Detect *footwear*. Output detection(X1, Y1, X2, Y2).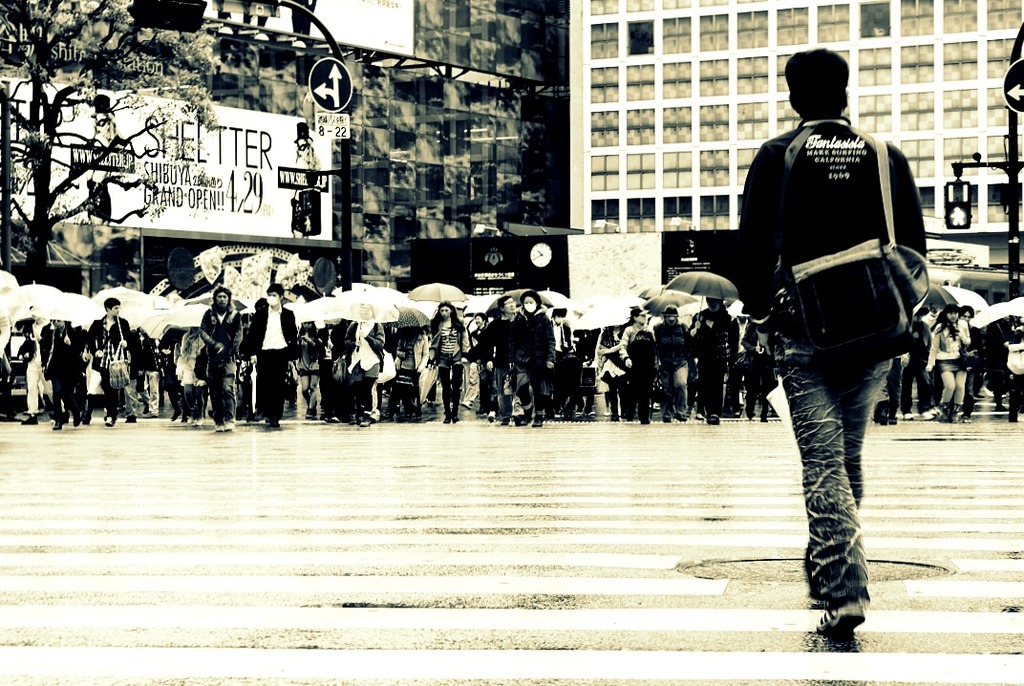
detection(21, 415, 38, 425).
